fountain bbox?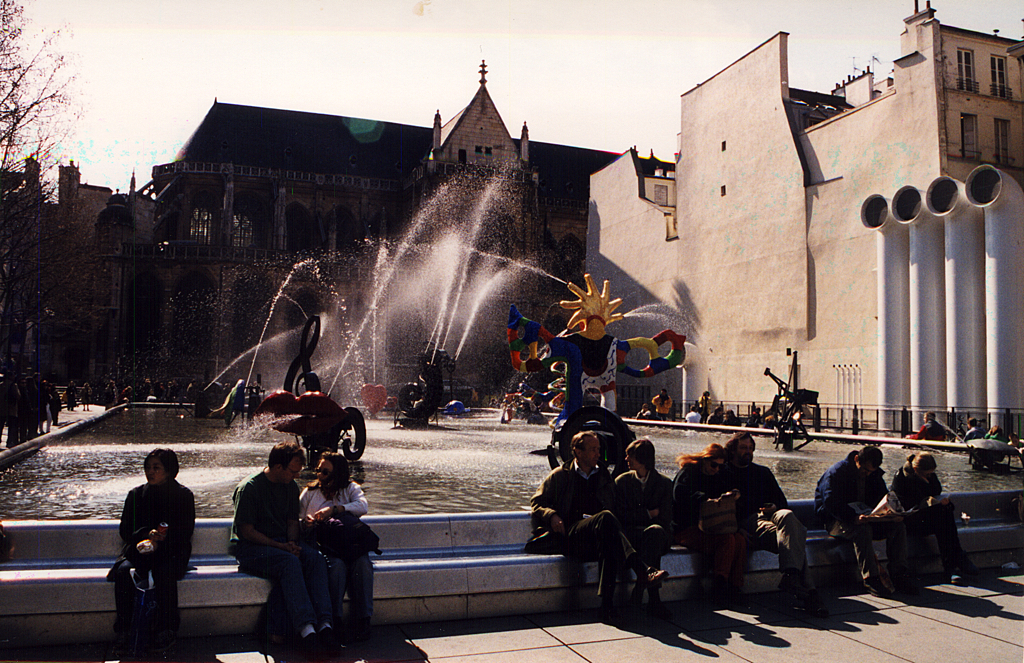
{"left": 228, "top": 113, "right": 614, "bottom": 467}
